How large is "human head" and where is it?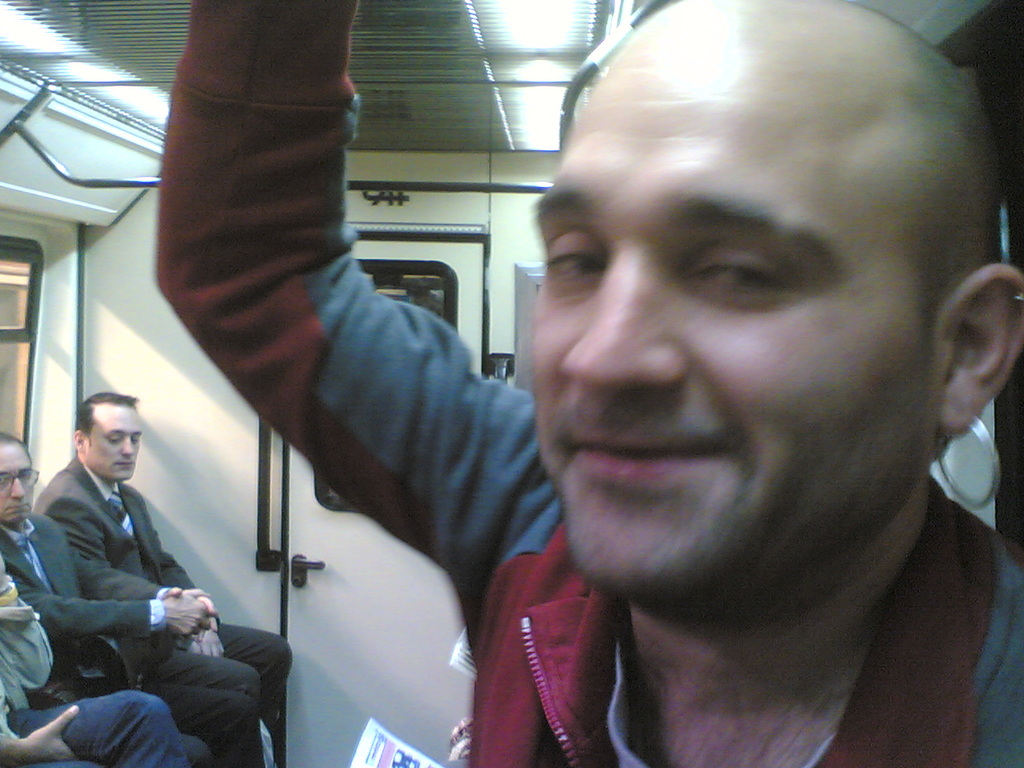
Bounding box: {"x1": 533, "y1": 0, "x2": 991, "y2": 579}.
